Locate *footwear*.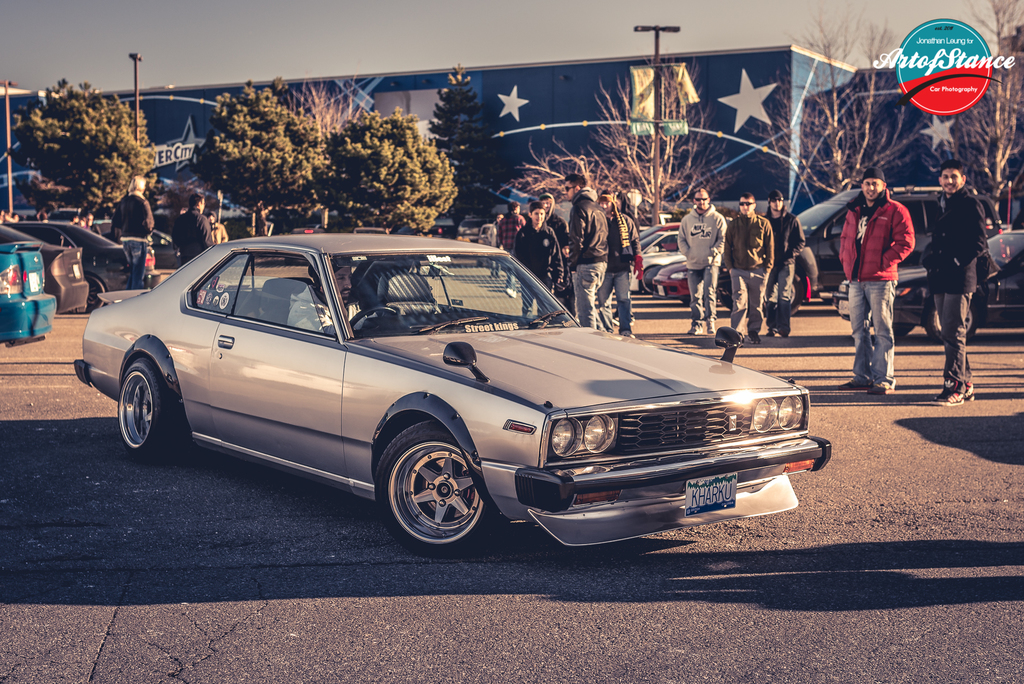
Bounding box: (left=769, top=327, right=777, bottom=338).
